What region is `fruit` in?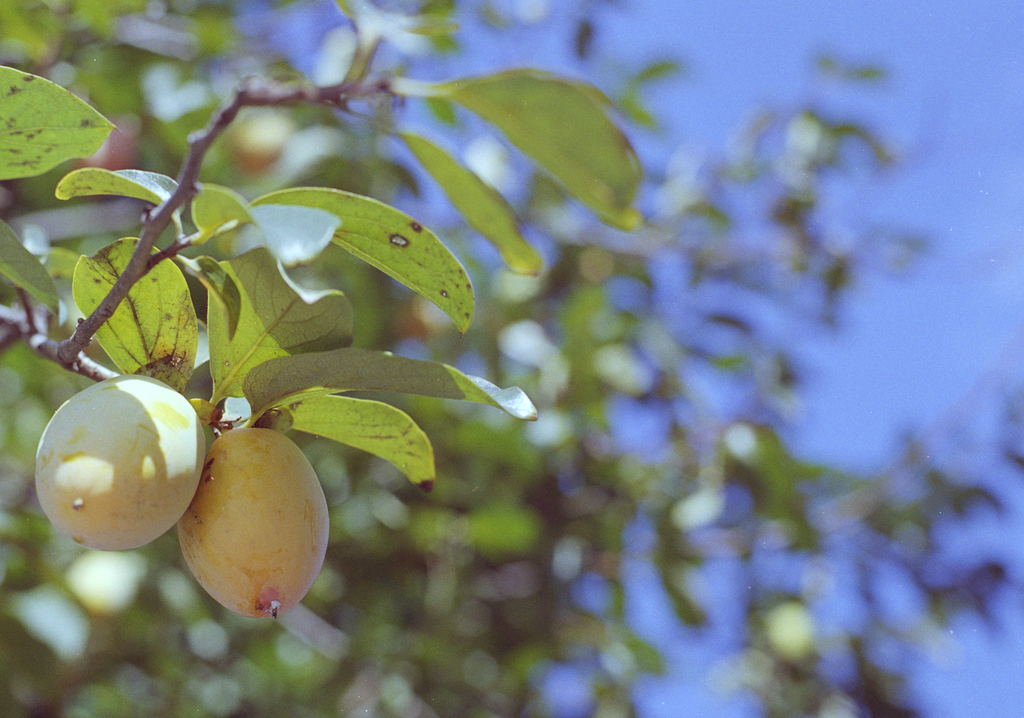
x1=173 y1=427 x2=336 y2=626.
